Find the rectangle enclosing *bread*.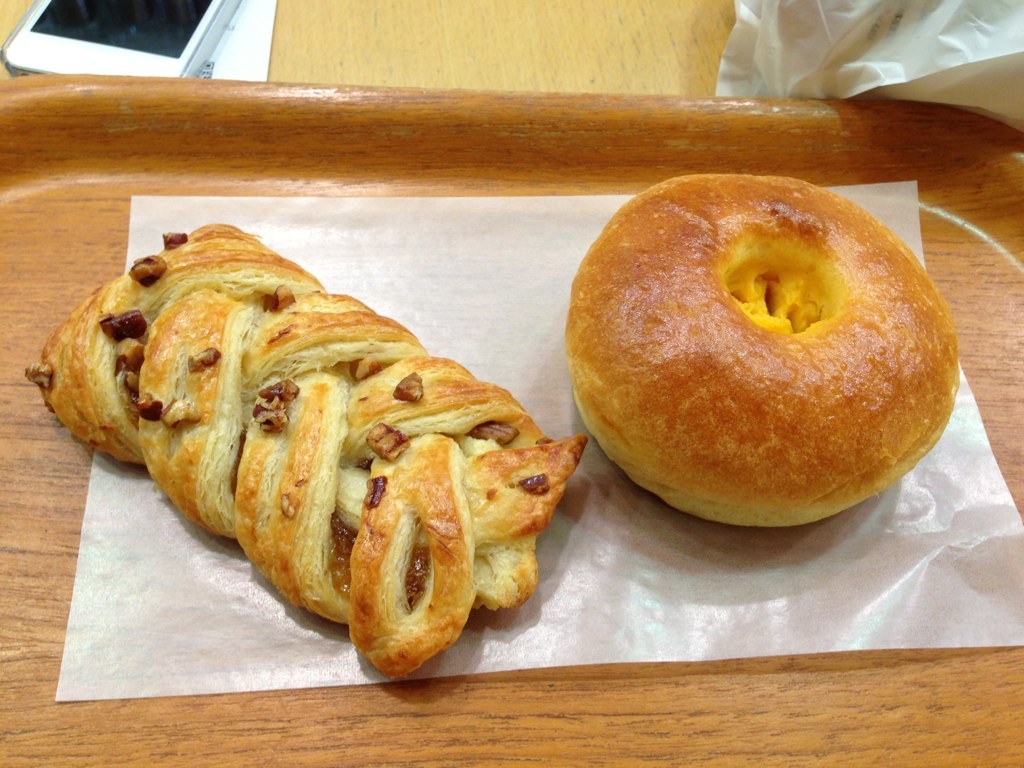
bbox(568, 177, 958, 523).
